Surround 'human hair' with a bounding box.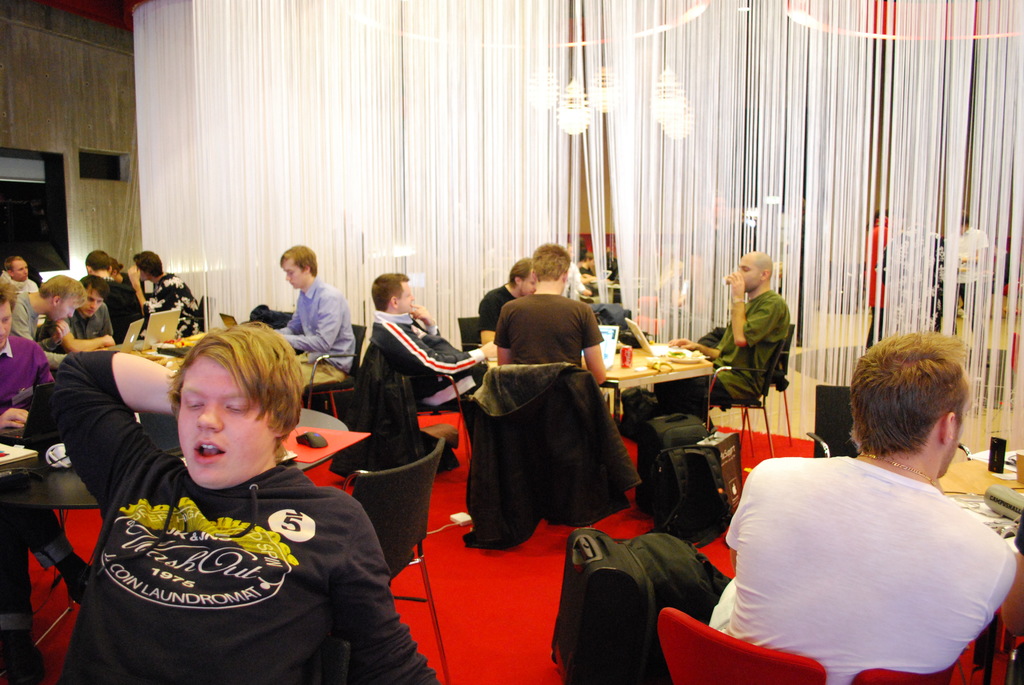
bbox=[0, 278, 19, 313].
